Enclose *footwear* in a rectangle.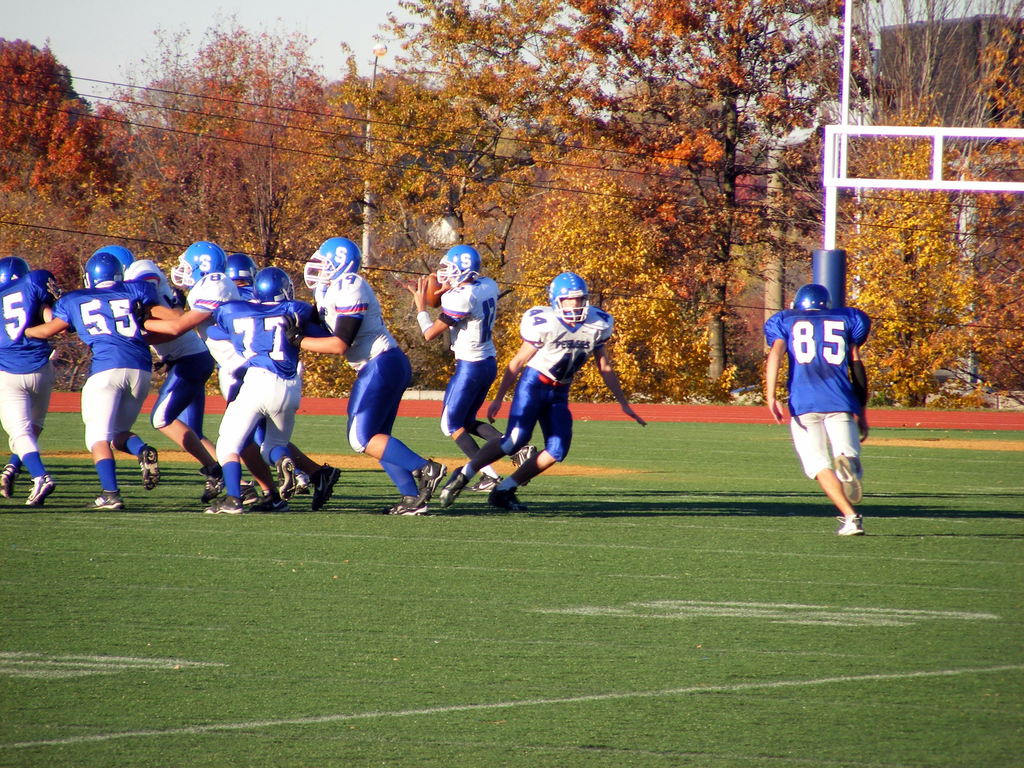
box(383, 496, 428, 516).
